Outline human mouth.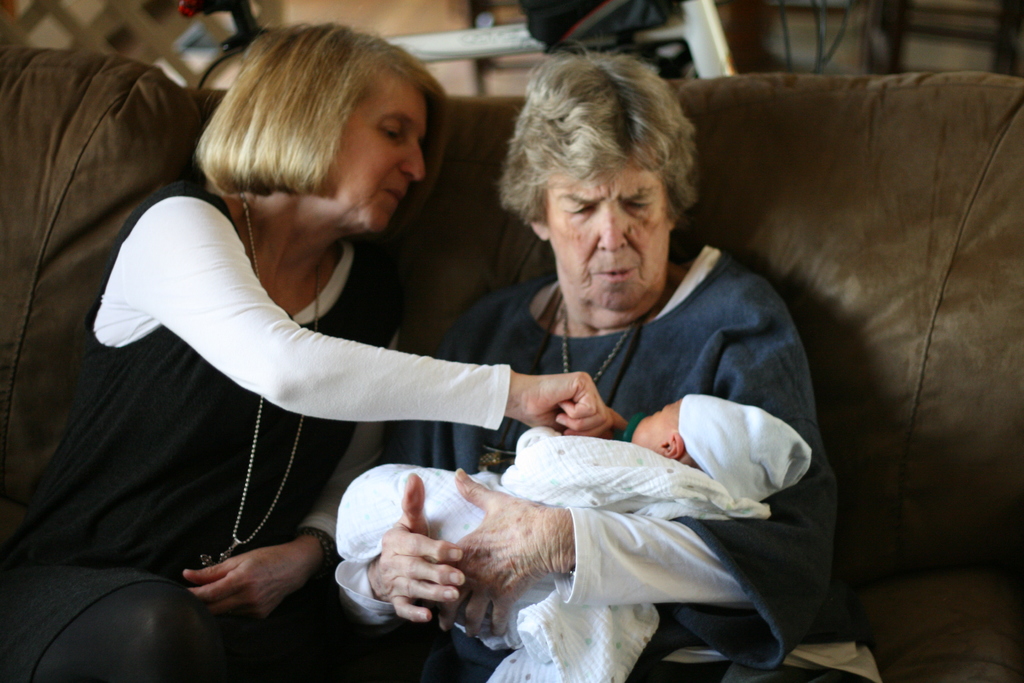
Outline: box=[383, 183, 403, 204].
